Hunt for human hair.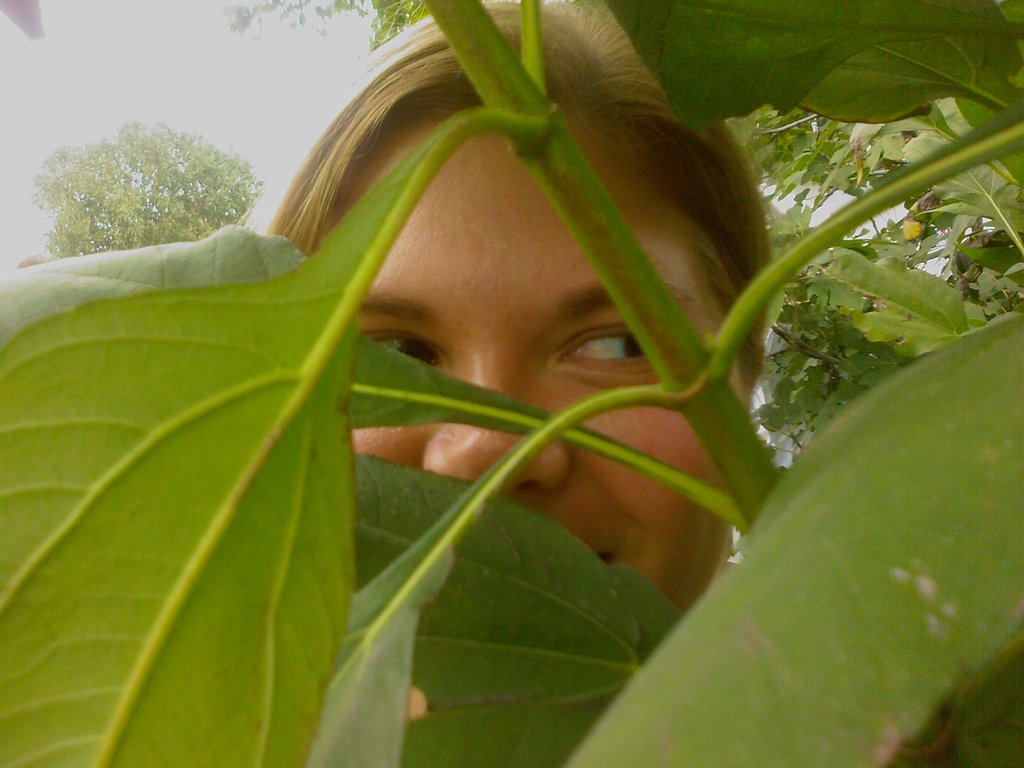
Hunted down at bbox=[277, 20, 799, 404].
